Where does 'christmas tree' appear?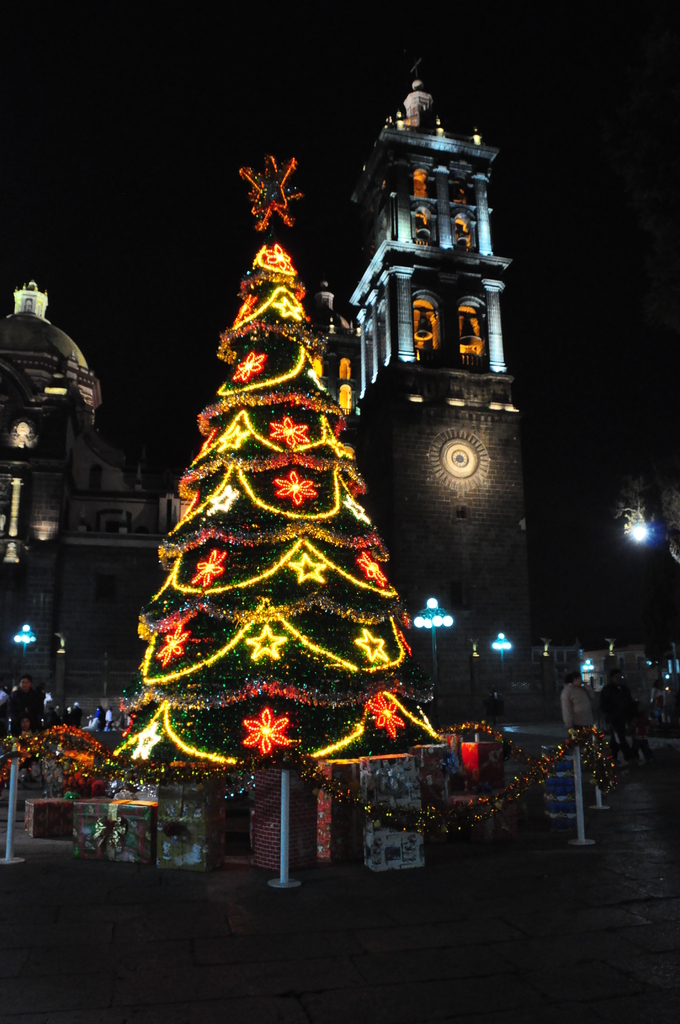
Appears at bbox=(99, 143, 462, 810).
